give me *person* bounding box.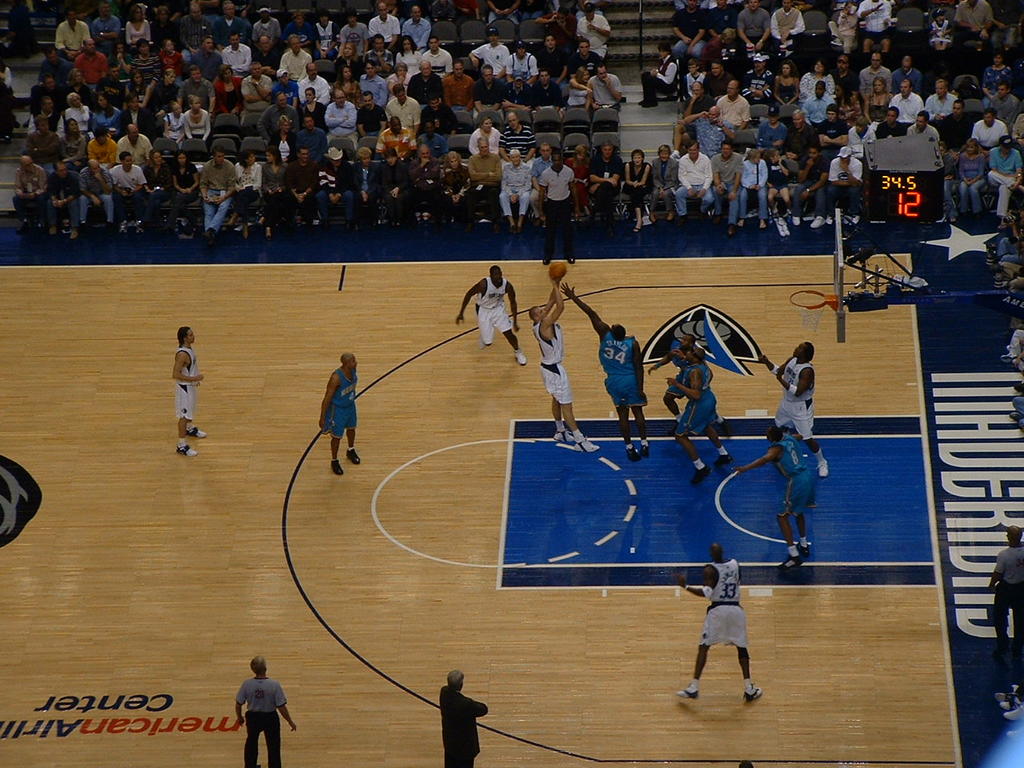
bbox=[686, 104, 734, 158].
